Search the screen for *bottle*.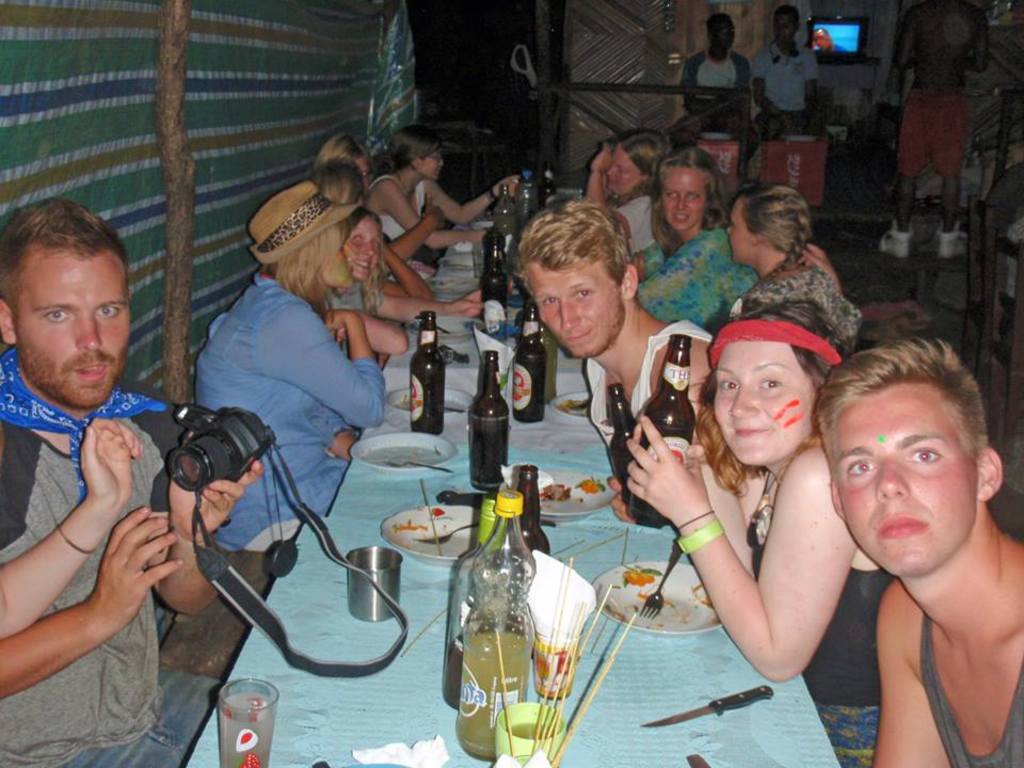
Found at select_region(438, 495, 499, 705).
